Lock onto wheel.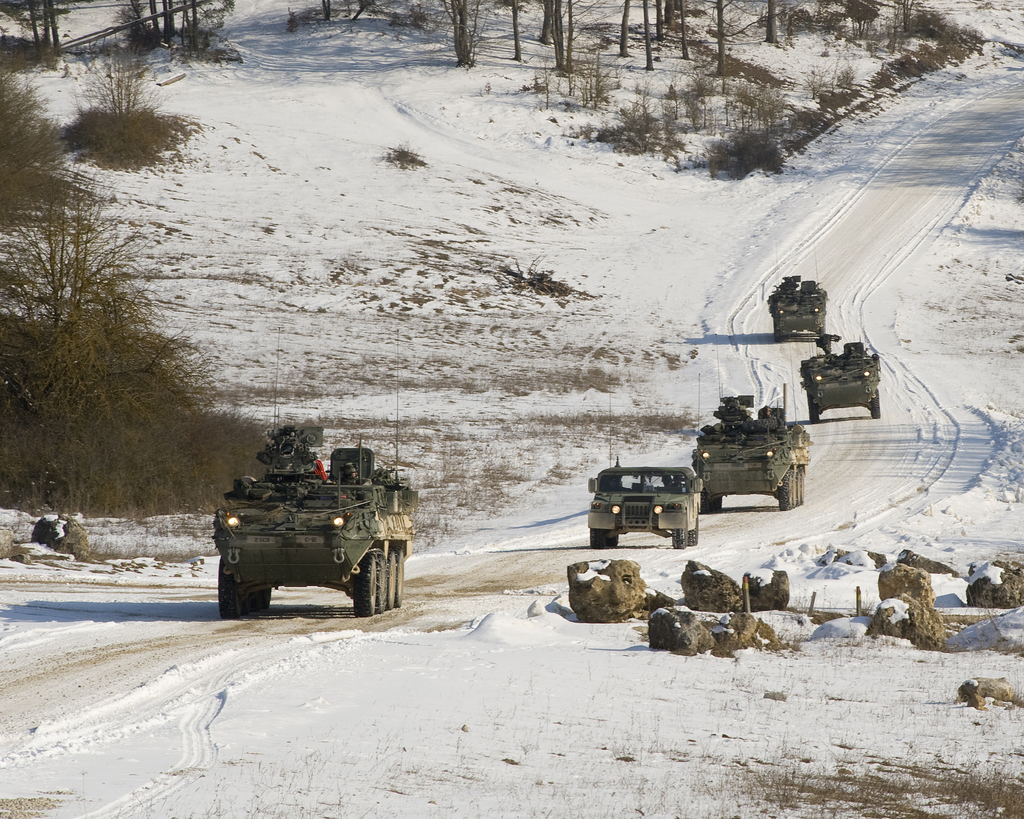
Locked: 673,530,685,546.
